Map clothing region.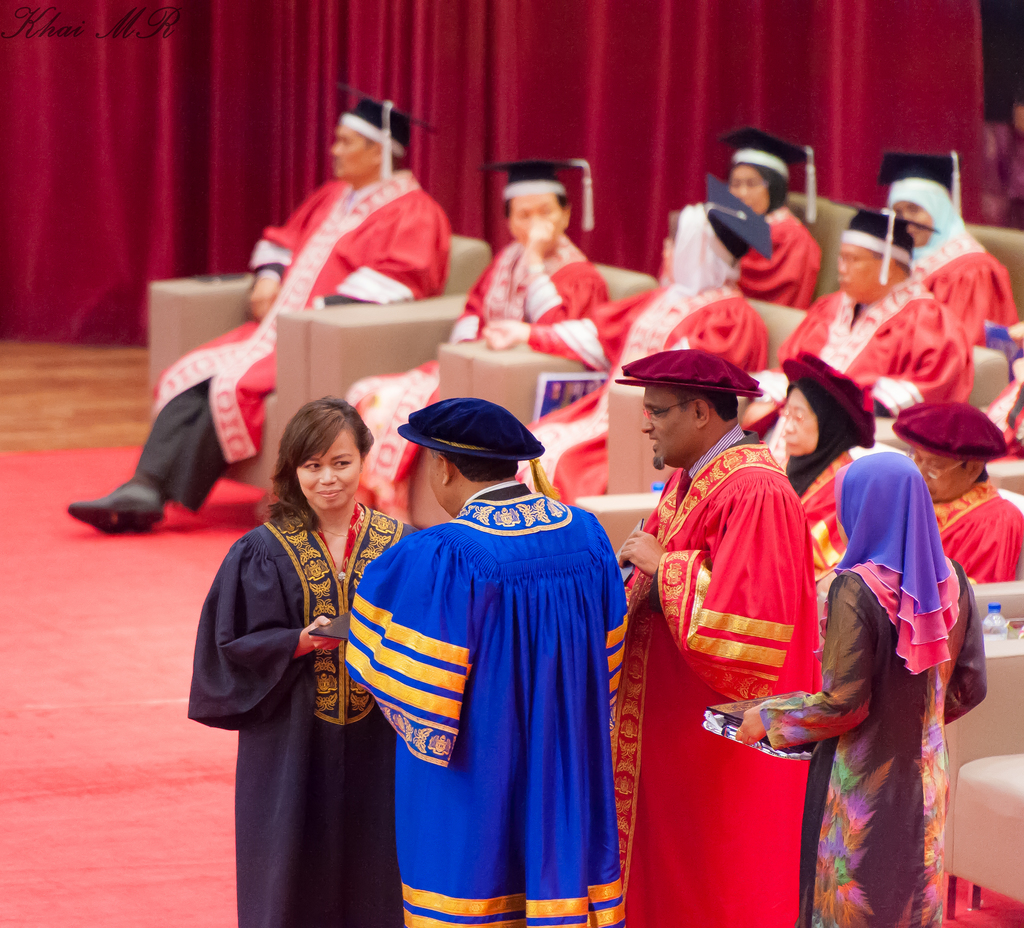
Mapped to (136,163,456,511).
